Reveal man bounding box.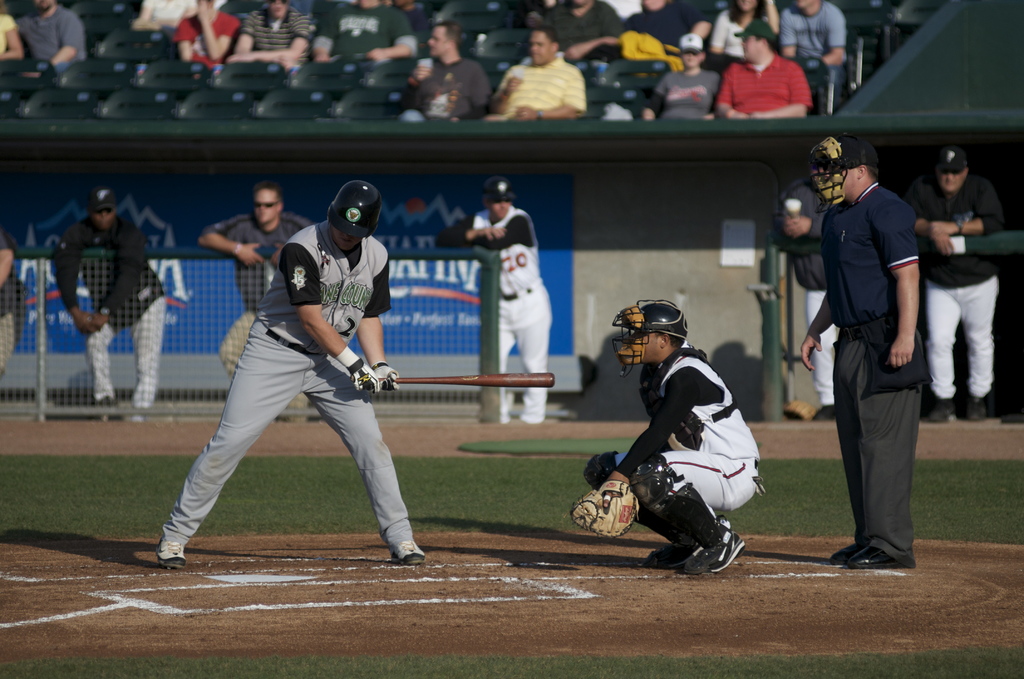
Revealed: box(770, 180, 842, 423).
